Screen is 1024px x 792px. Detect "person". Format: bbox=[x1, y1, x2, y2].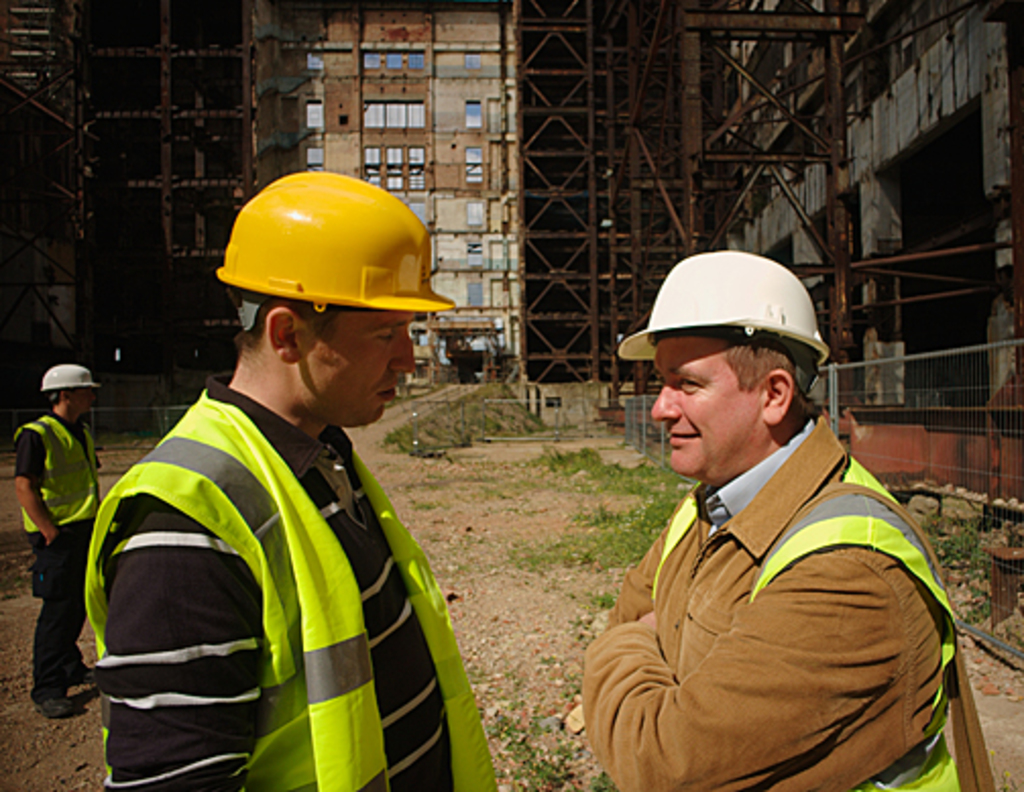
bbox=[578, 248, 965, 790].
